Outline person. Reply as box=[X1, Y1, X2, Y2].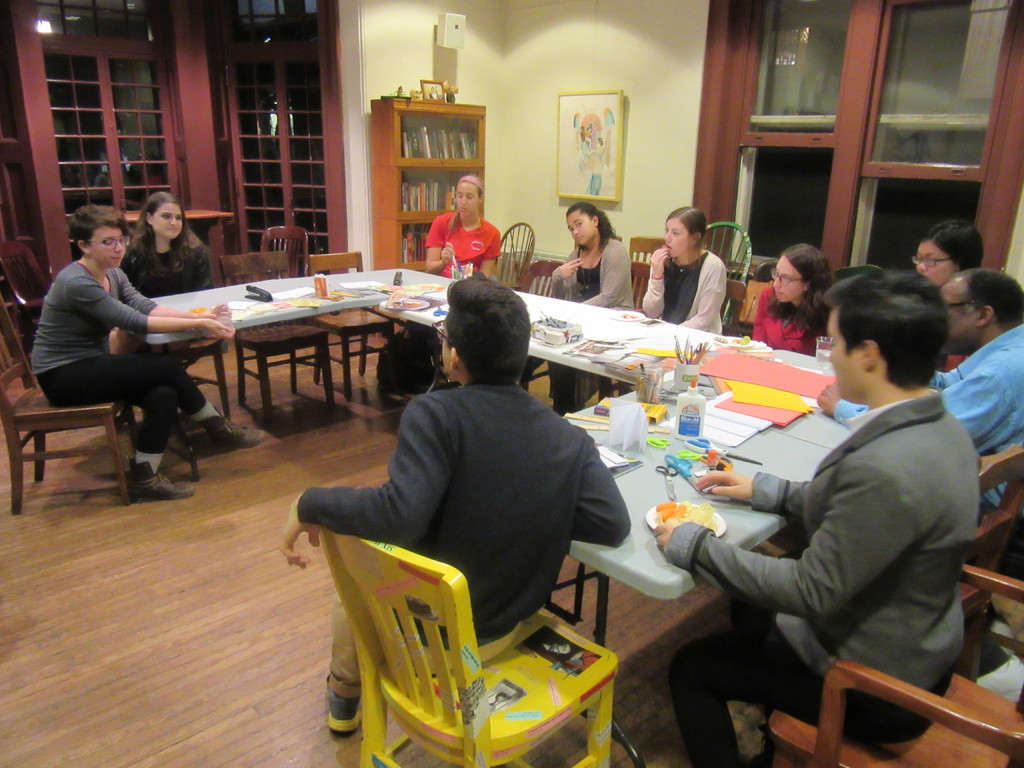
box=[275, 266, 632, 740].
